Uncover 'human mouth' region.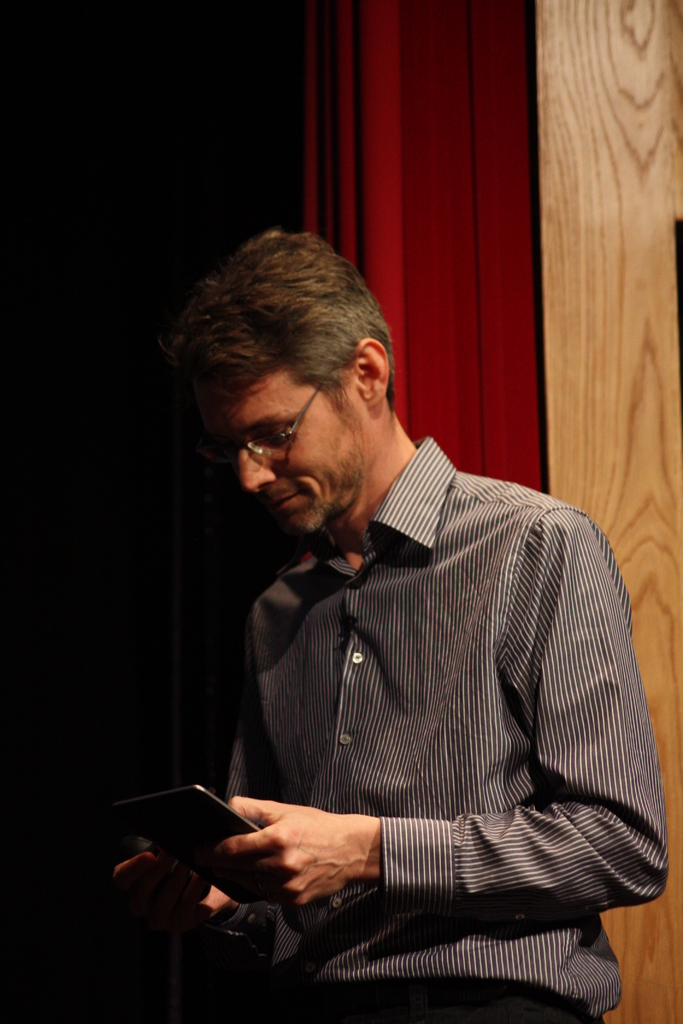
Uncovered: locate(276, 486, 311, 514).
